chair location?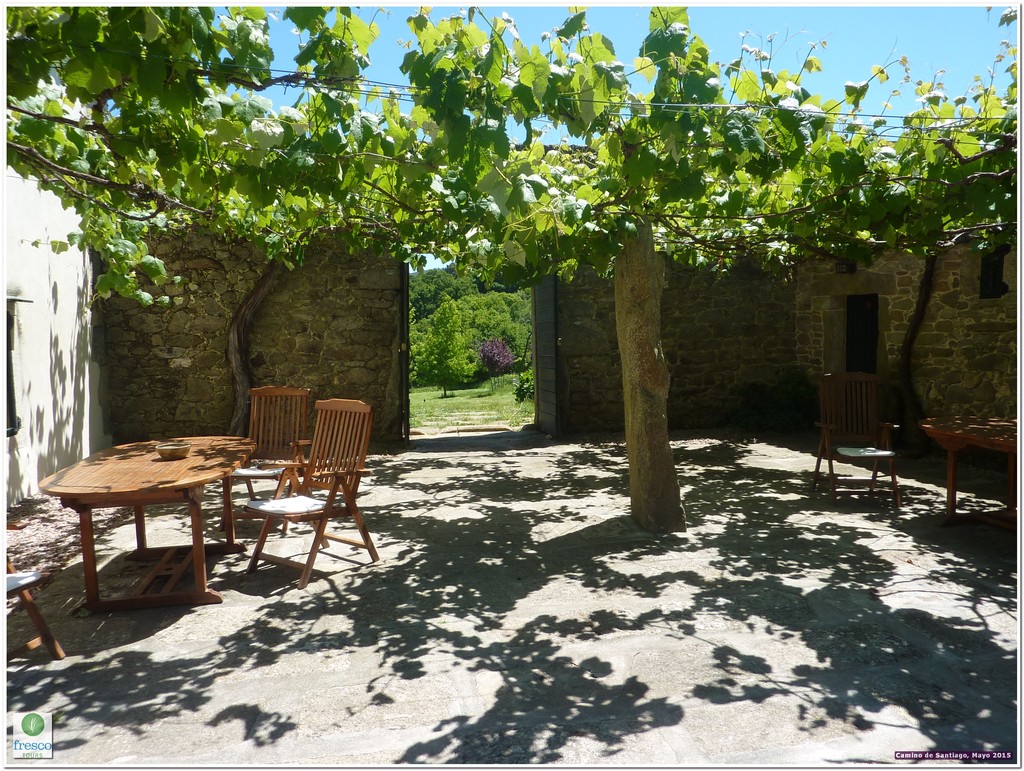
221, 383, 318, 550
